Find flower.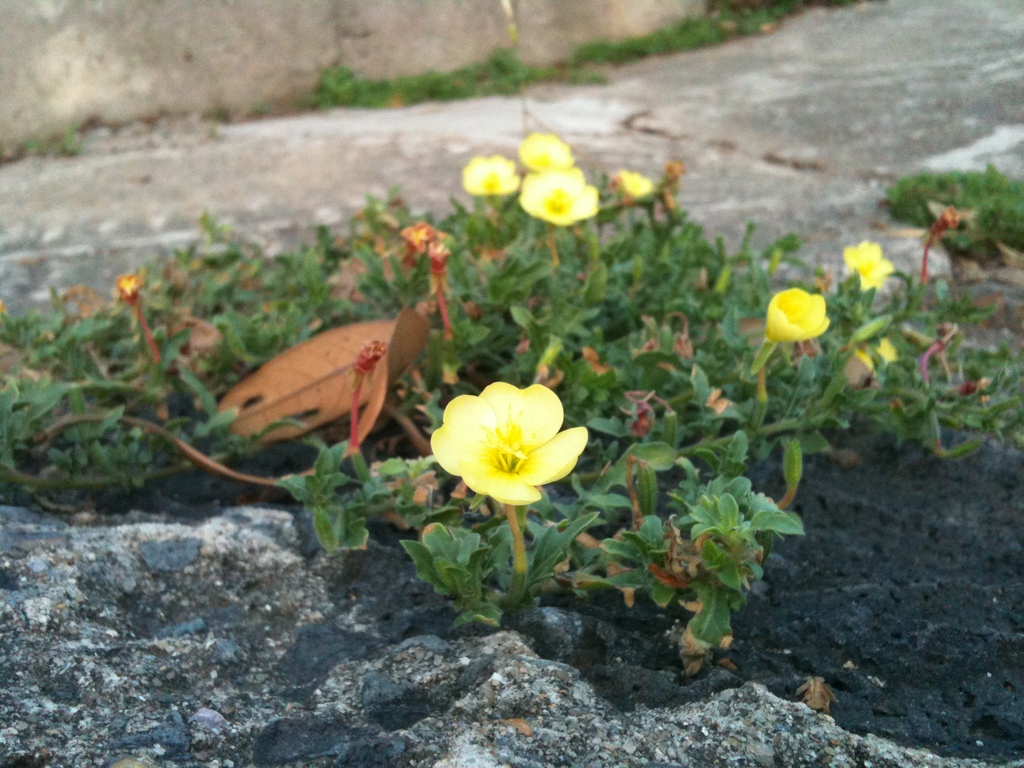
l=842, t=240, r=894, b=290.
